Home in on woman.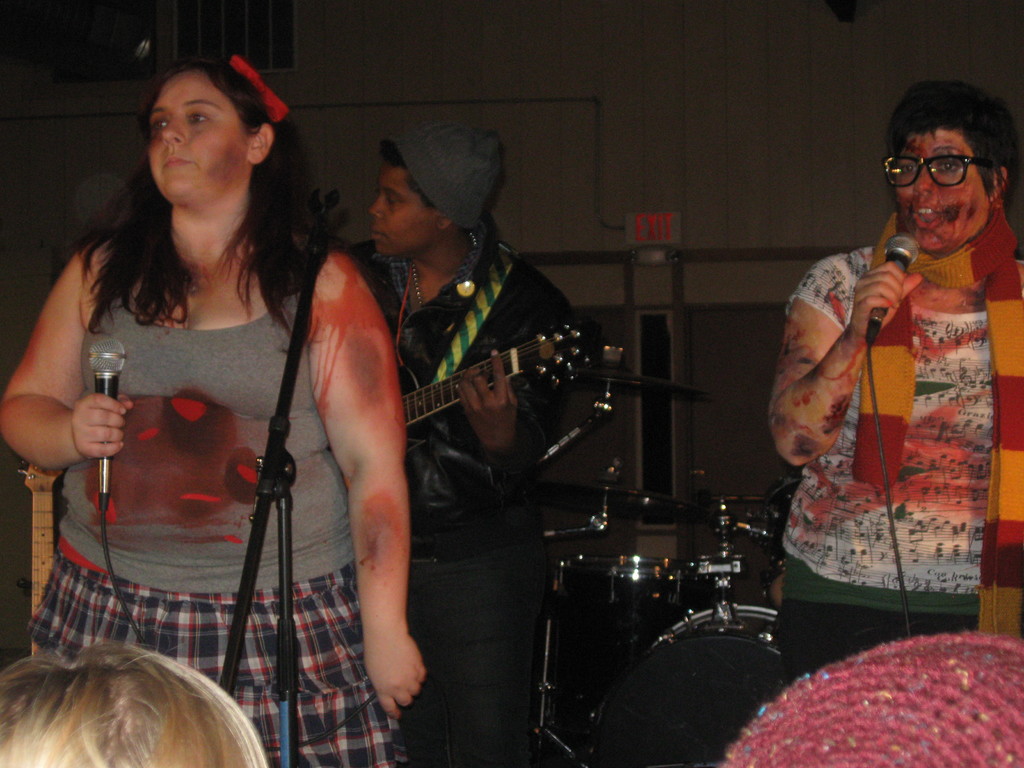
Homed in at [left=769, top=67, right=1023, bottom=685].
